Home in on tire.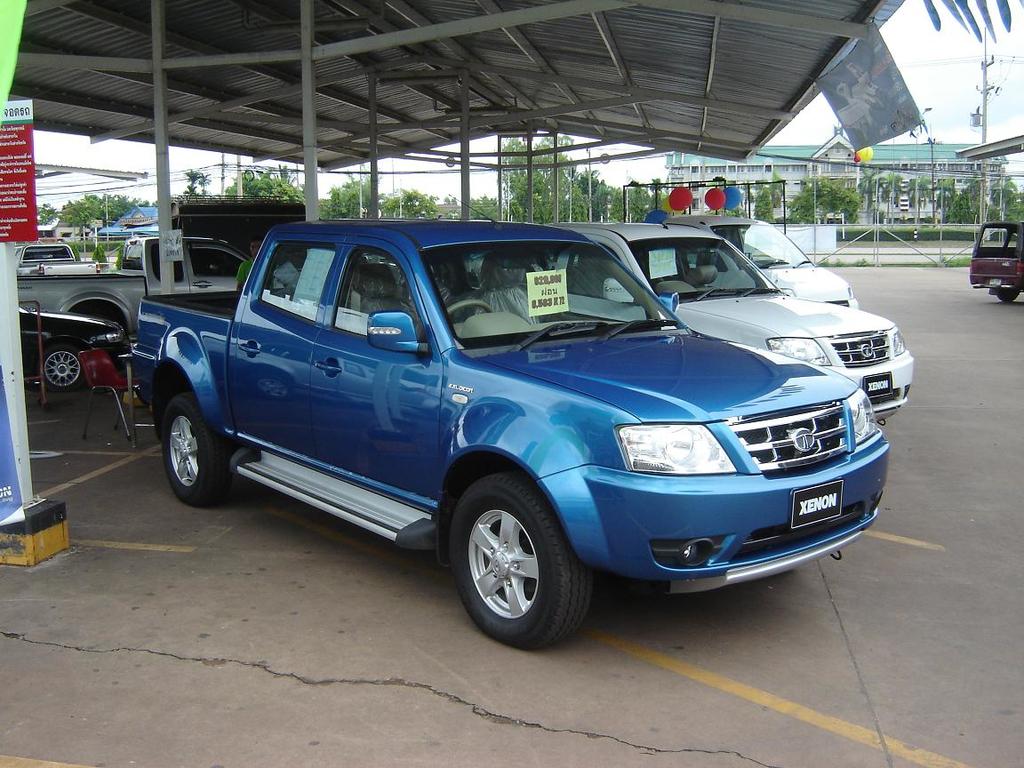
Homed in at bbox(441, 475, 590, 647).
